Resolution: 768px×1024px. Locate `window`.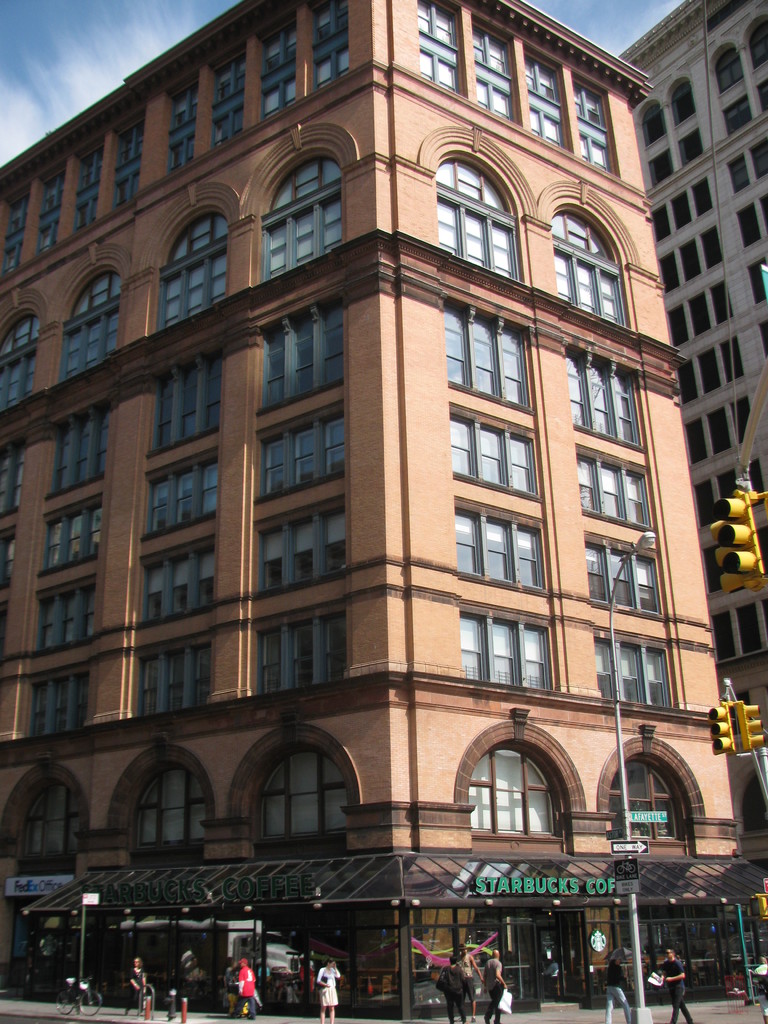
left=713, top=590, right=767, bottom=660.
